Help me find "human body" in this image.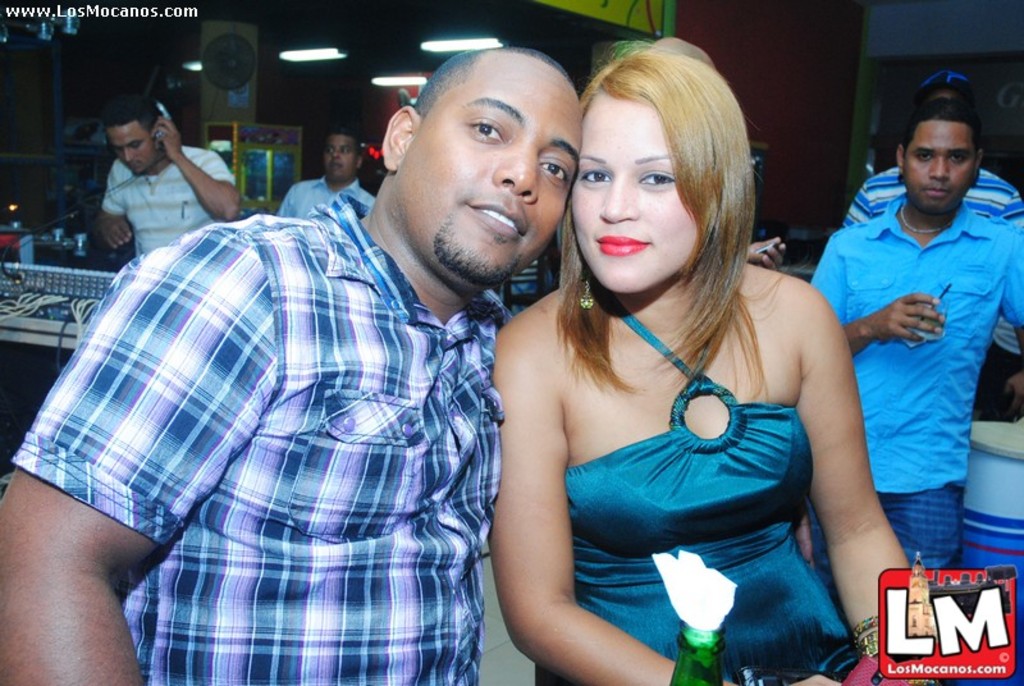
Found it: Rect(472, 78, 896, 672).
